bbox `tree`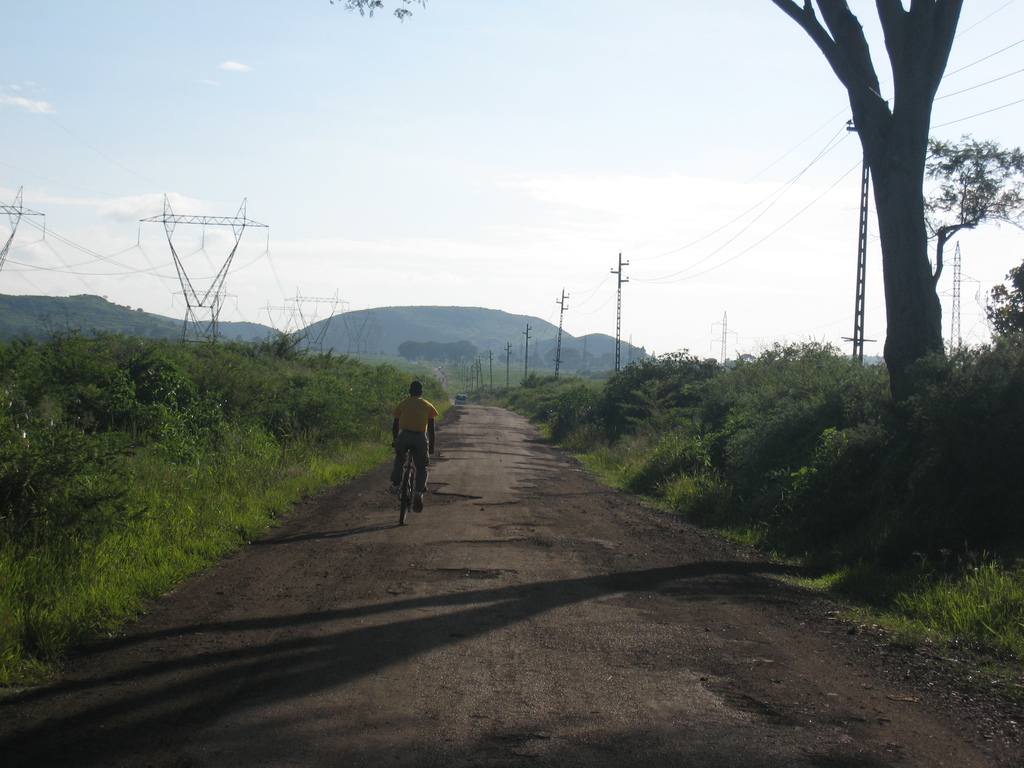
<box>913,135,1023,294</box>
